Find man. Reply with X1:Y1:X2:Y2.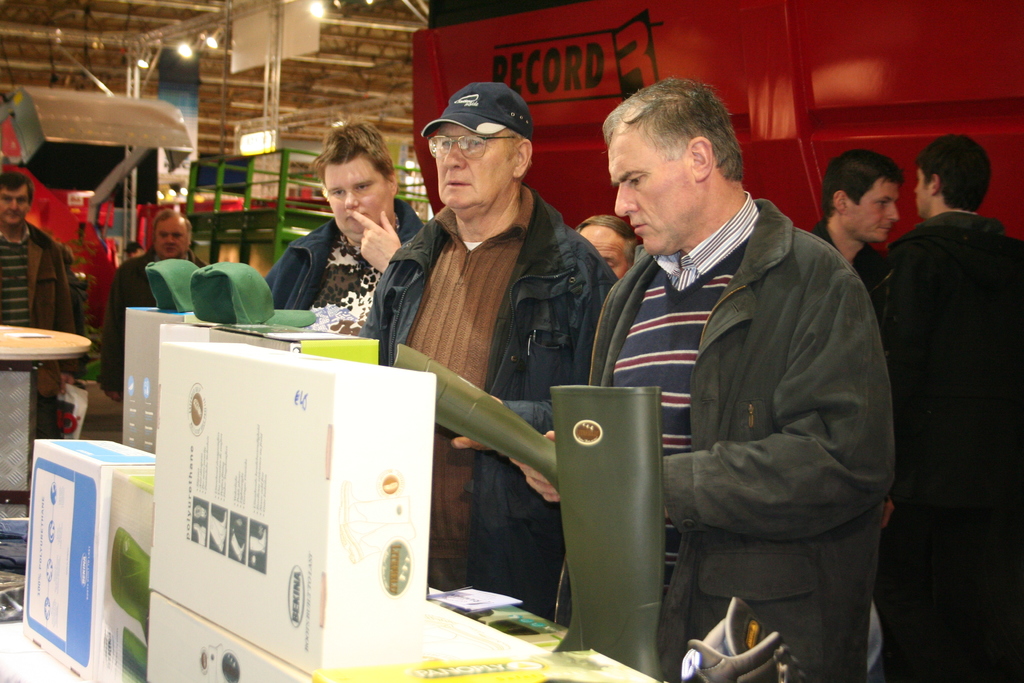
98:209:204:413.
